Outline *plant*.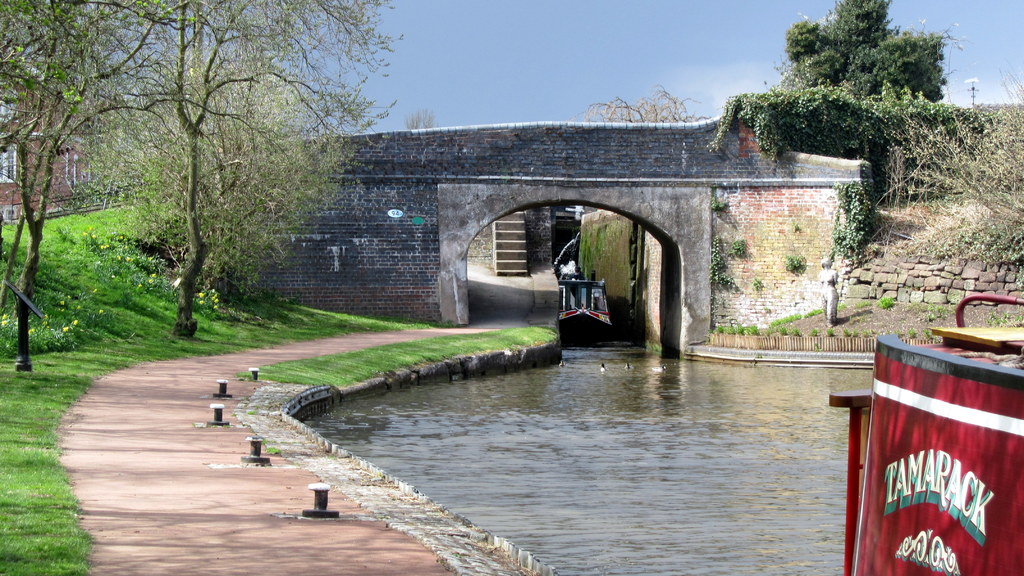
Outline: bbox=[982, 301, 1023, 330].
